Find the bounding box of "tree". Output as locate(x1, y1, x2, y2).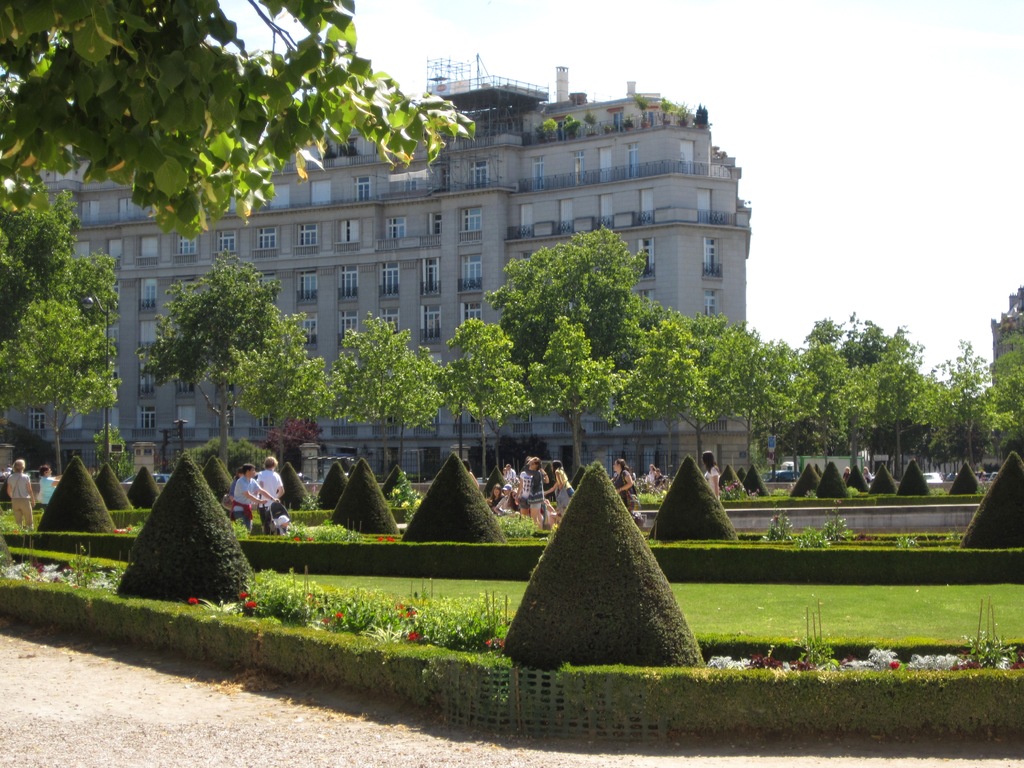
locate(523, 314, 618, 466).
